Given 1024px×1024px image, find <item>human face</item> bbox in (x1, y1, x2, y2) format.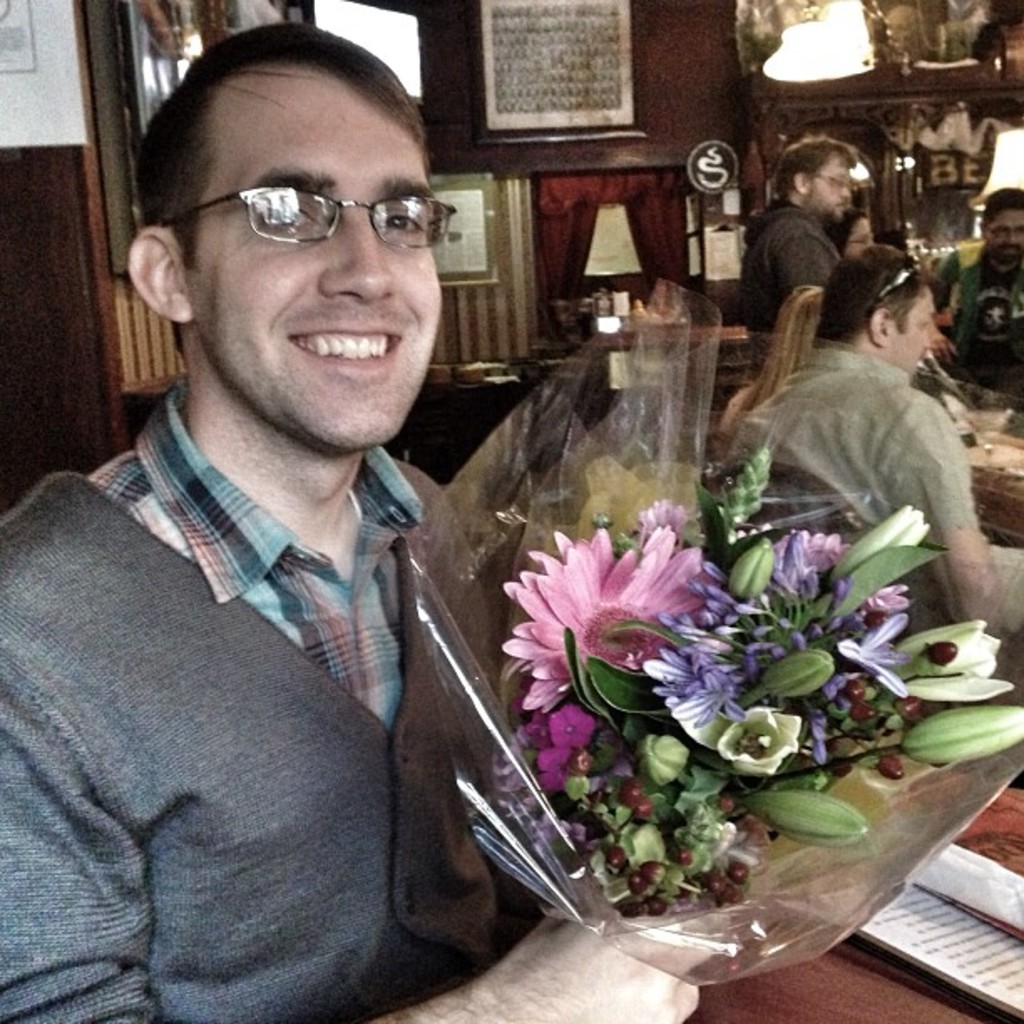
(843, 212, 877, 258).
